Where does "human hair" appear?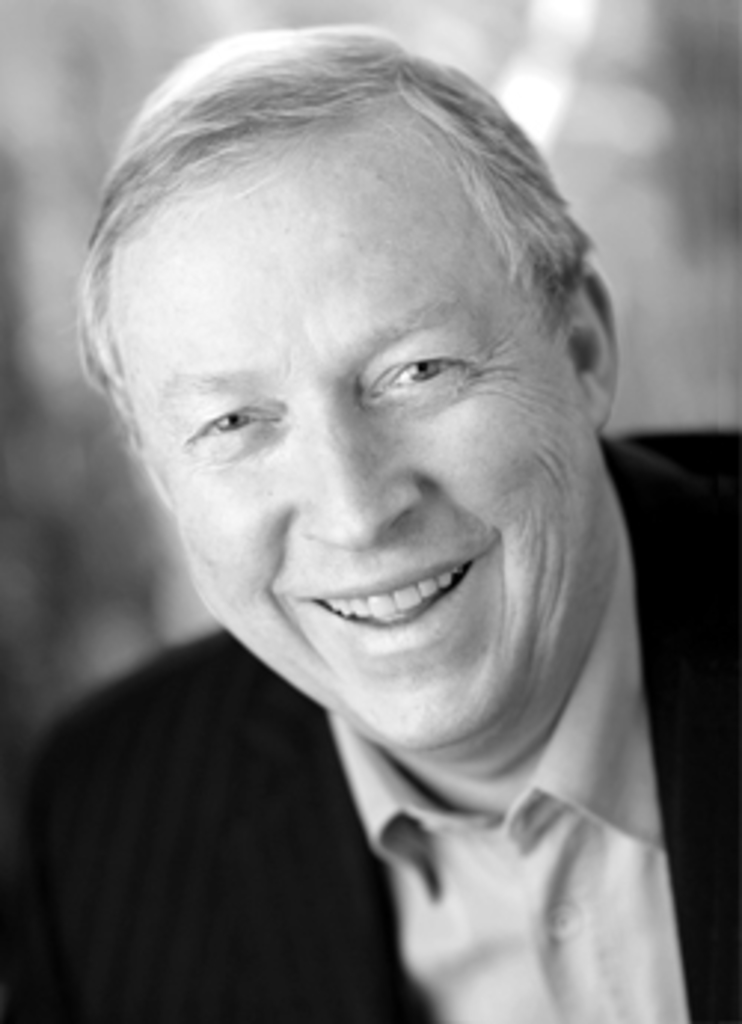
Appears at 86, 39, 555, 424.
